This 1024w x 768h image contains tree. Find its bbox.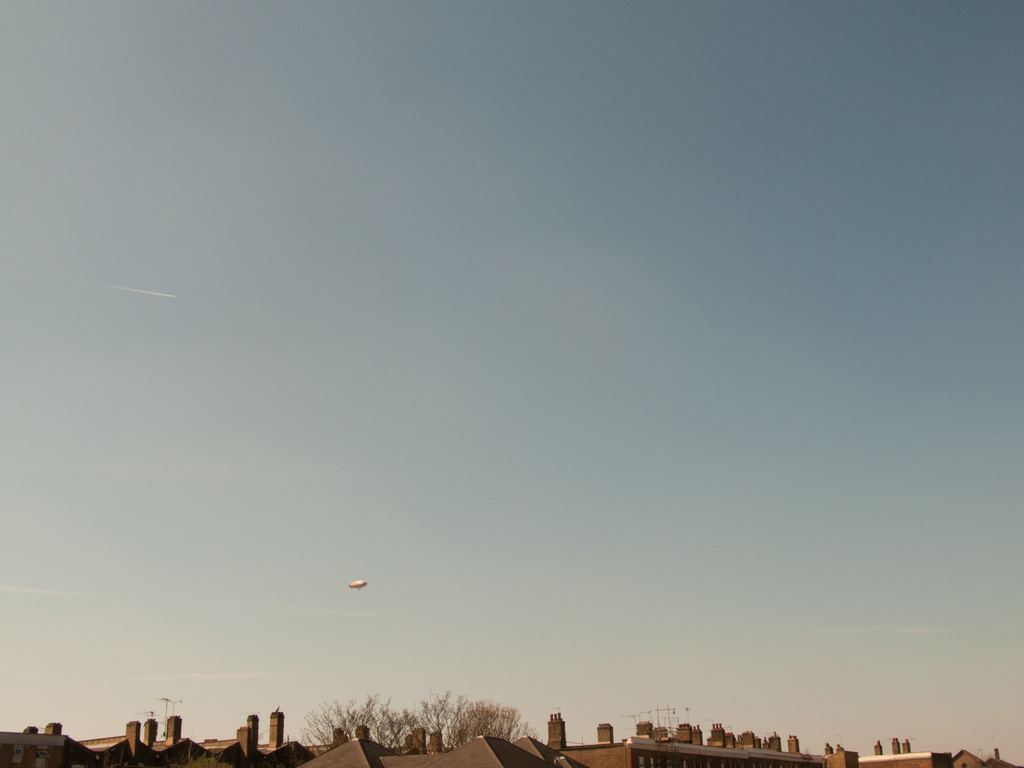
<bbox>294, 690, 540, 750</bbox>.
